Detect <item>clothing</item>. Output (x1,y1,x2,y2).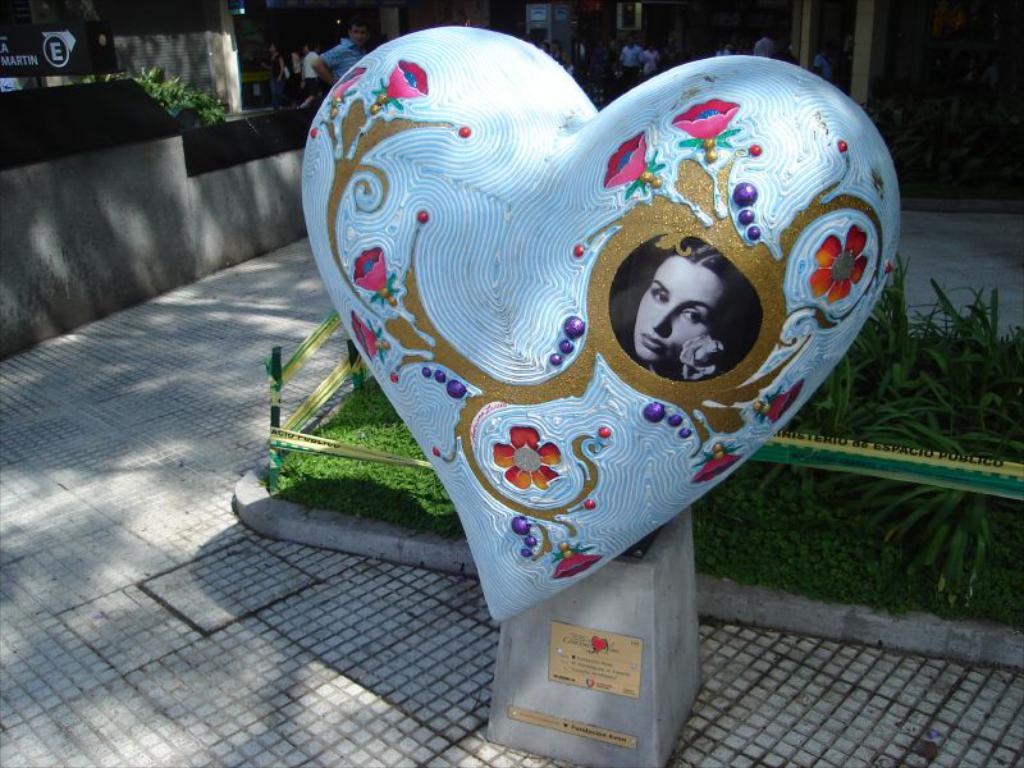
(644,50,662,74).
